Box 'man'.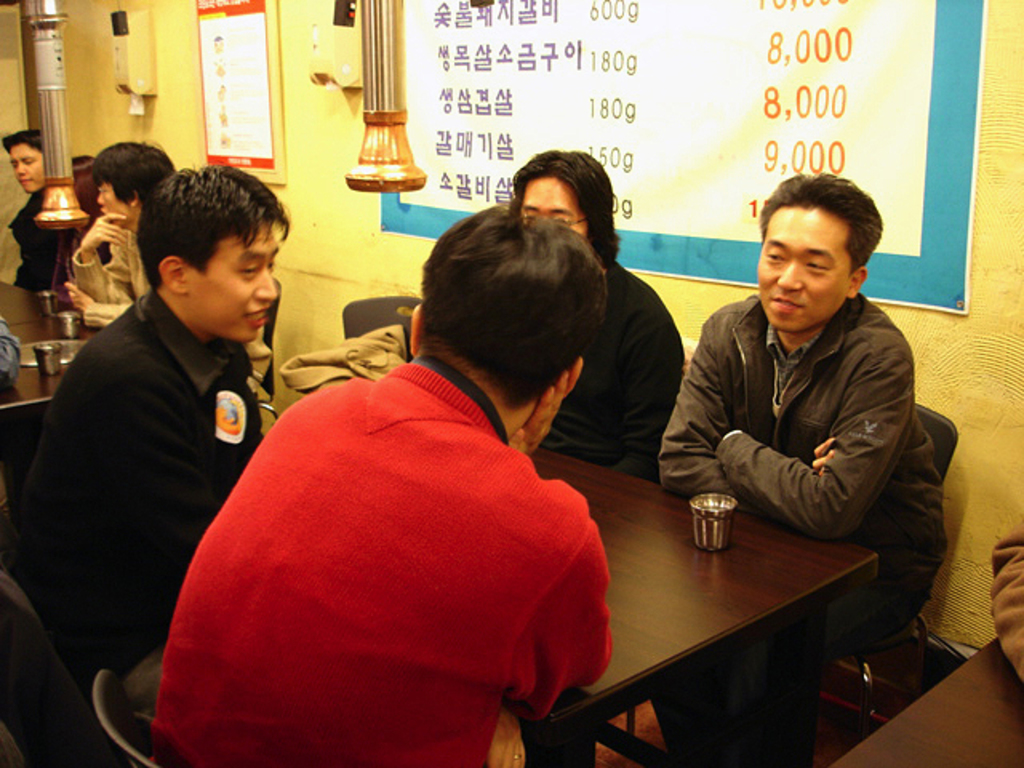
[504, 146, 686, 483].
